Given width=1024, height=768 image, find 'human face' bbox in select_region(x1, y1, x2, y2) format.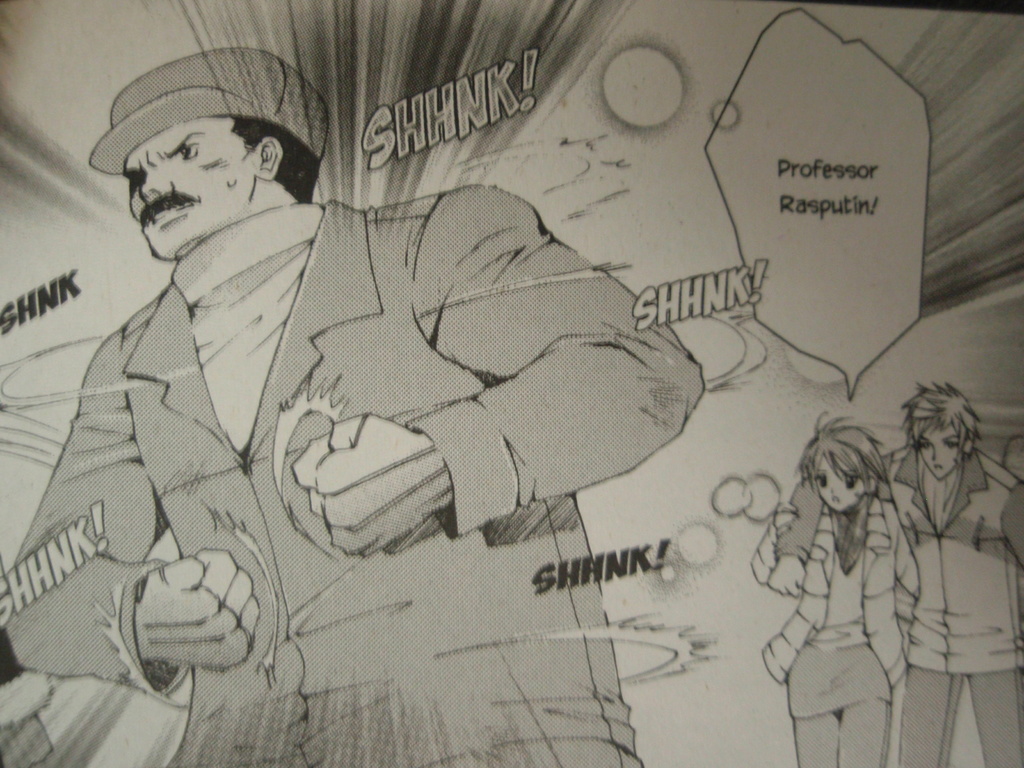
select_region(810, 452, 861, 513).
